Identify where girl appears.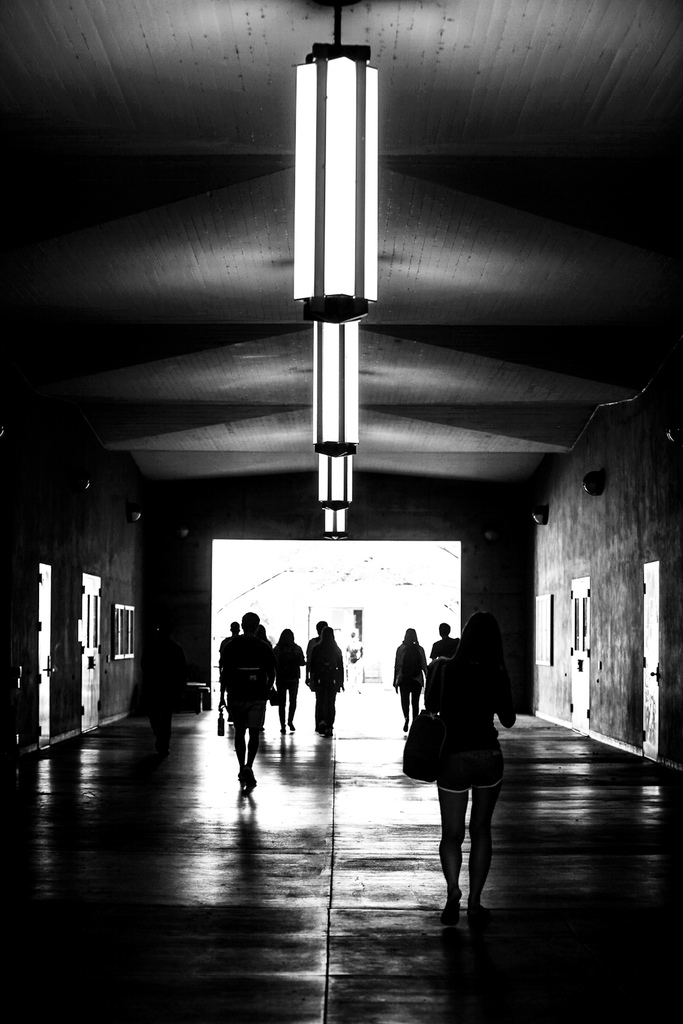
Appears at [x1=422, y1=609, x2=517, y2=923].
